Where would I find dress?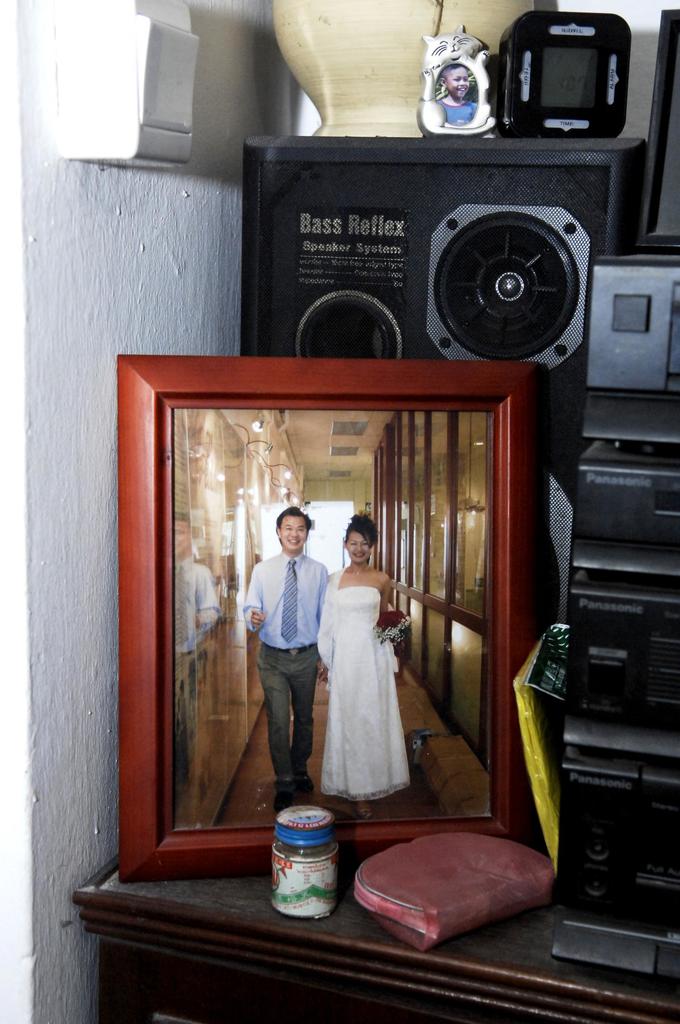
At [322, 585, 413, 800].
